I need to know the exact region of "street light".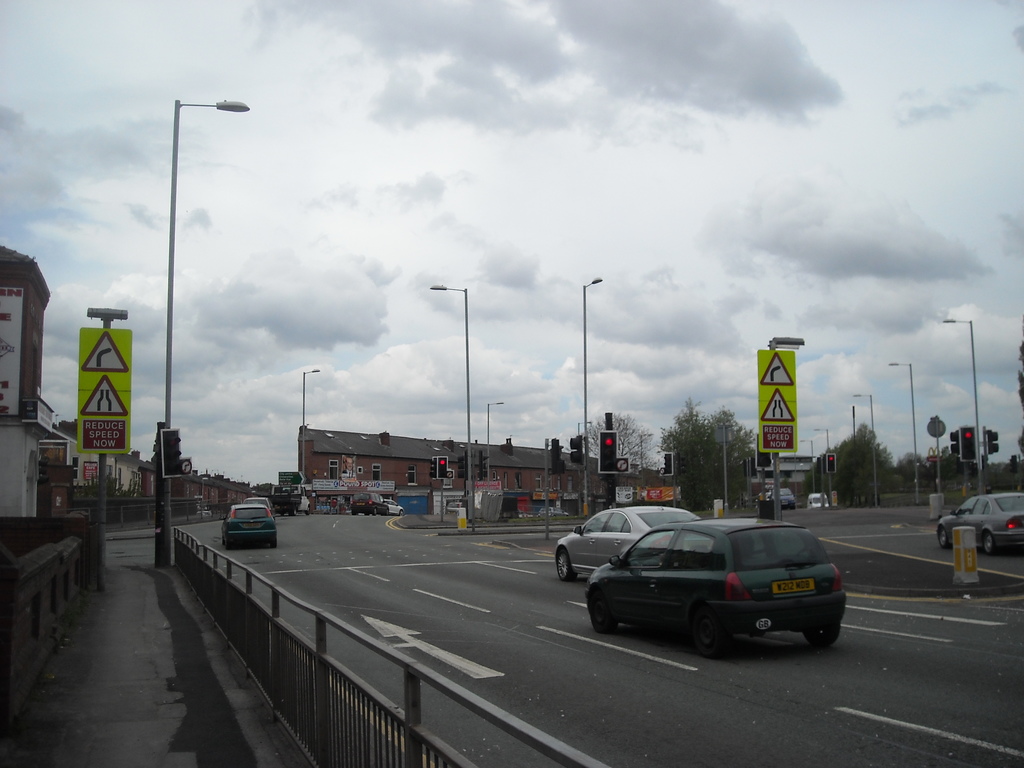
Region: (883, 361, 920, 506).
